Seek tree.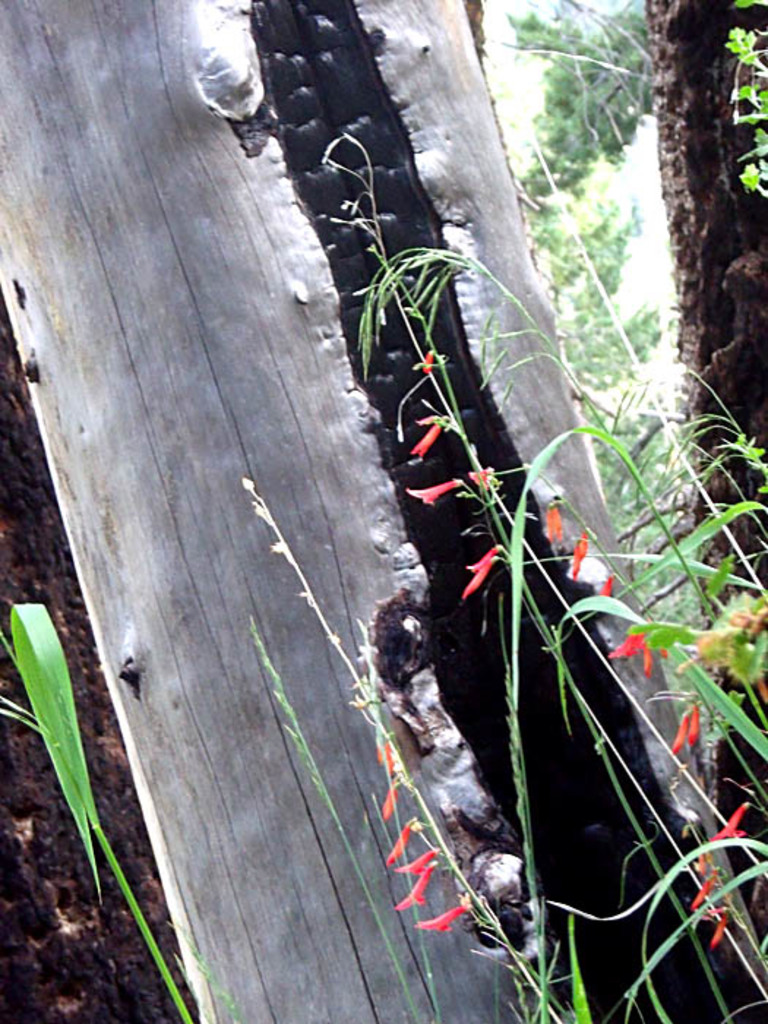
Rect(620, 0, 767, 963).
